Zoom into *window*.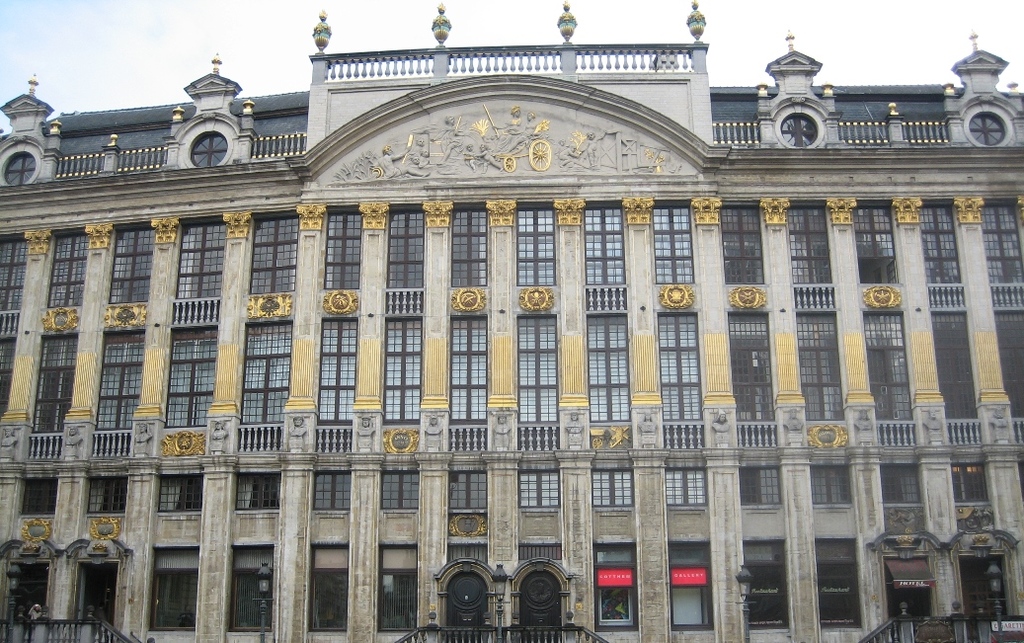
Zoom target: bbox=[515, 317, 557, 422].
